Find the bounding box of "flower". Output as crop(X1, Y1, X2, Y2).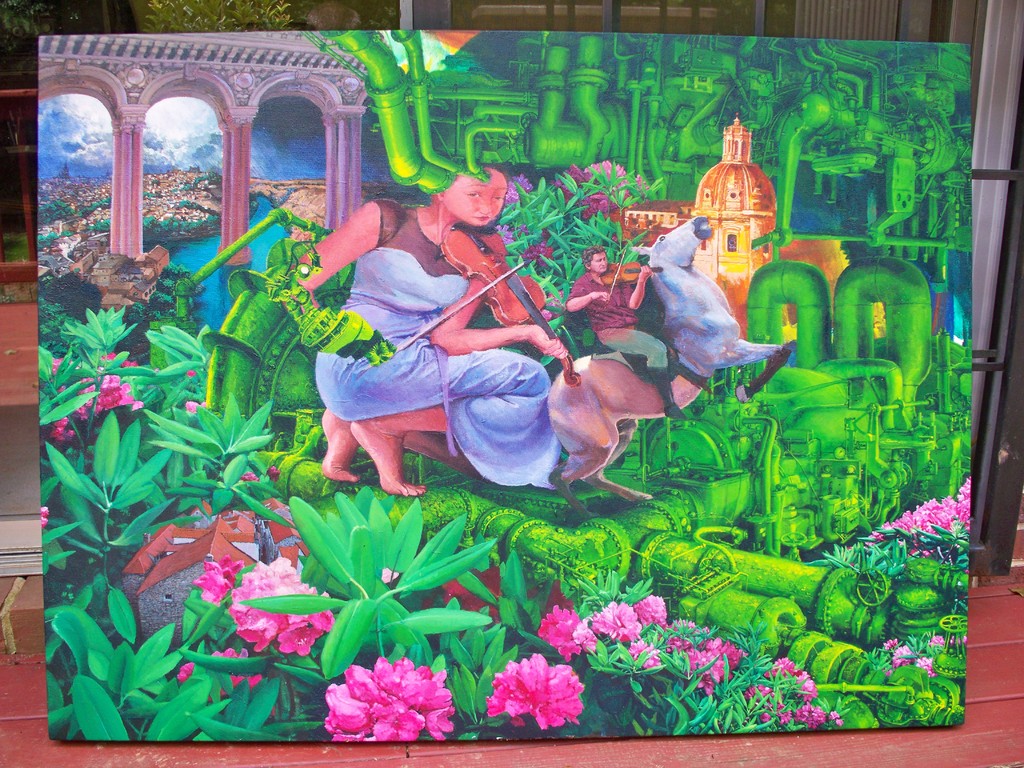
crop(500, 173, 539, 209).
